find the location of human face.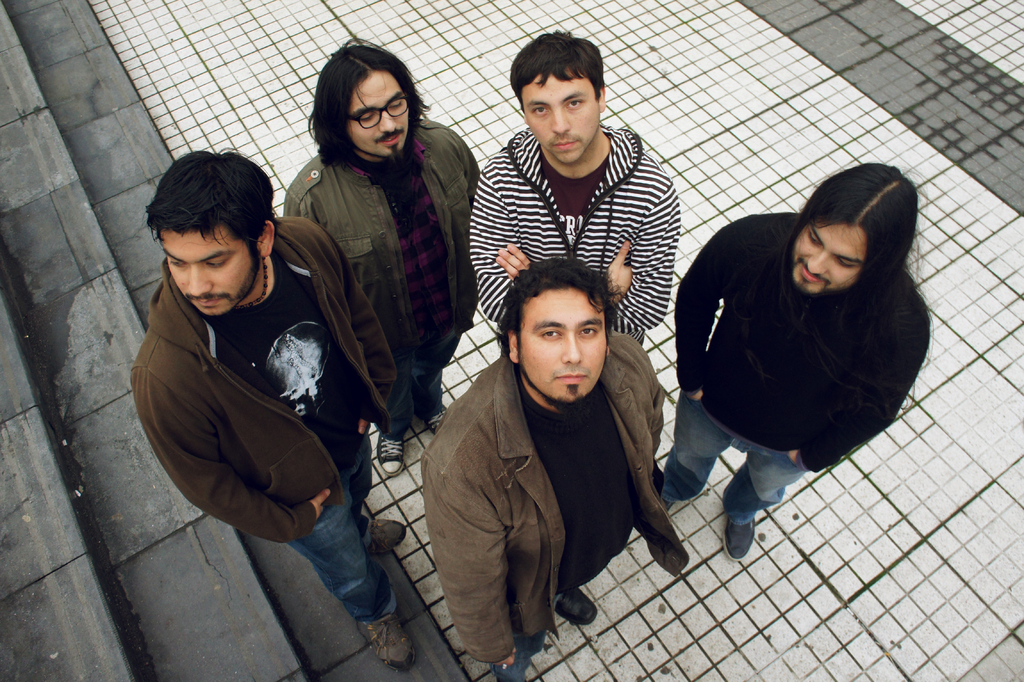
Location: <bbox>522, 63, 593, 167</bbox>.
